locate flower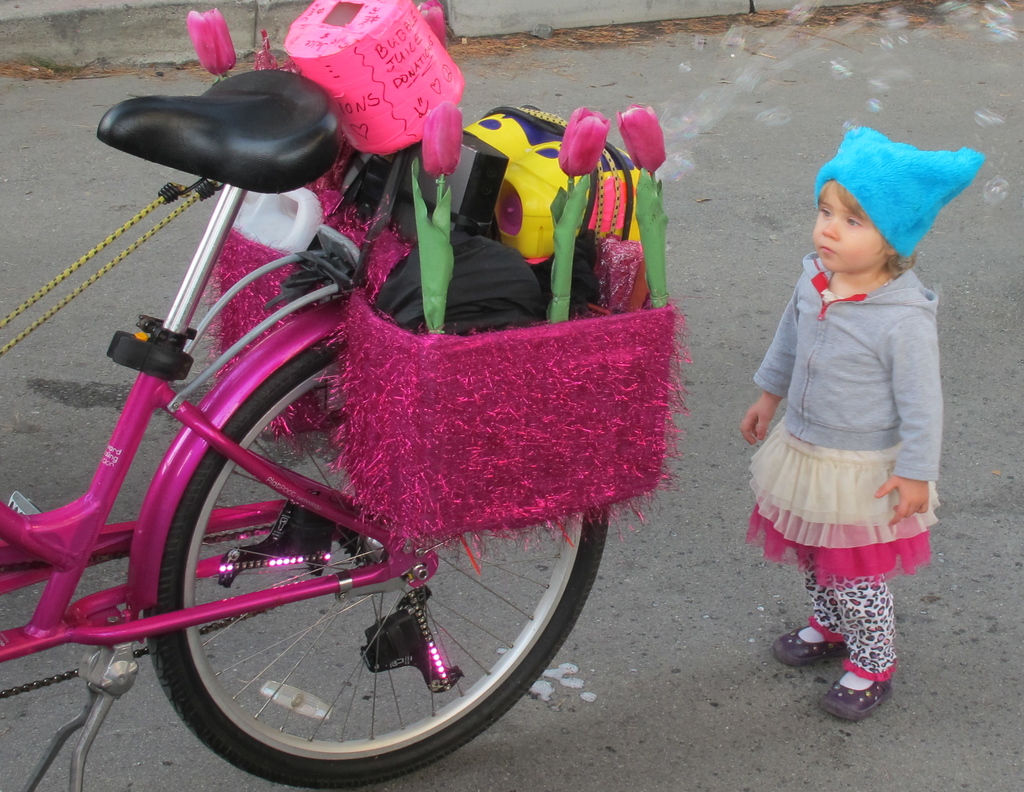
<region>559, 106, 611, 172</region>
